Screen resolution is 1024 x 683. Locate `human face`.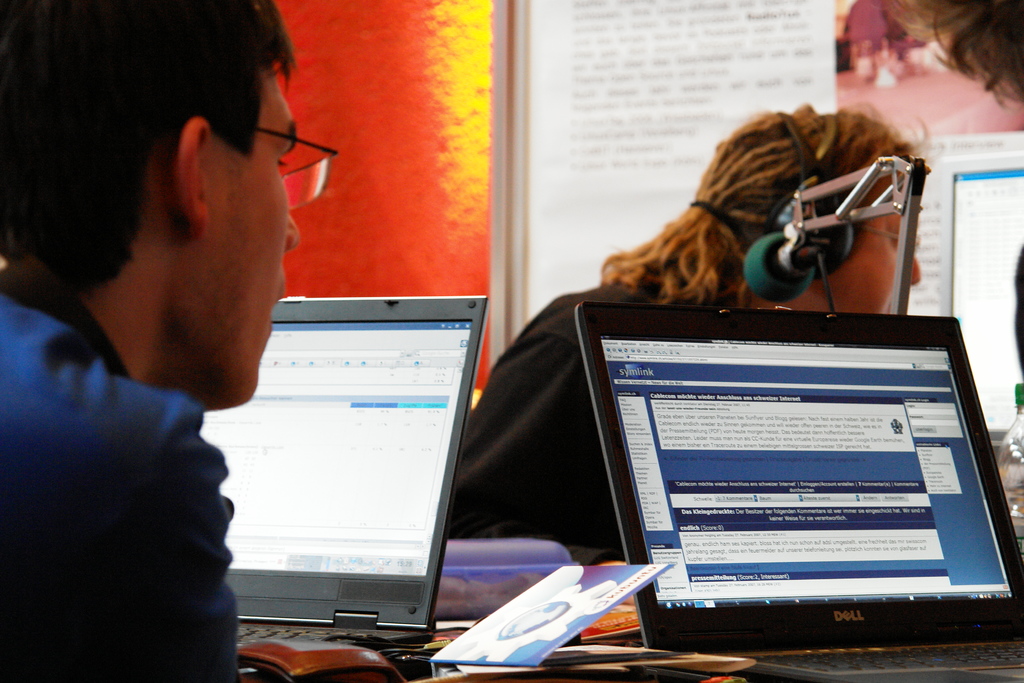
[211, 68, 340, 407].
